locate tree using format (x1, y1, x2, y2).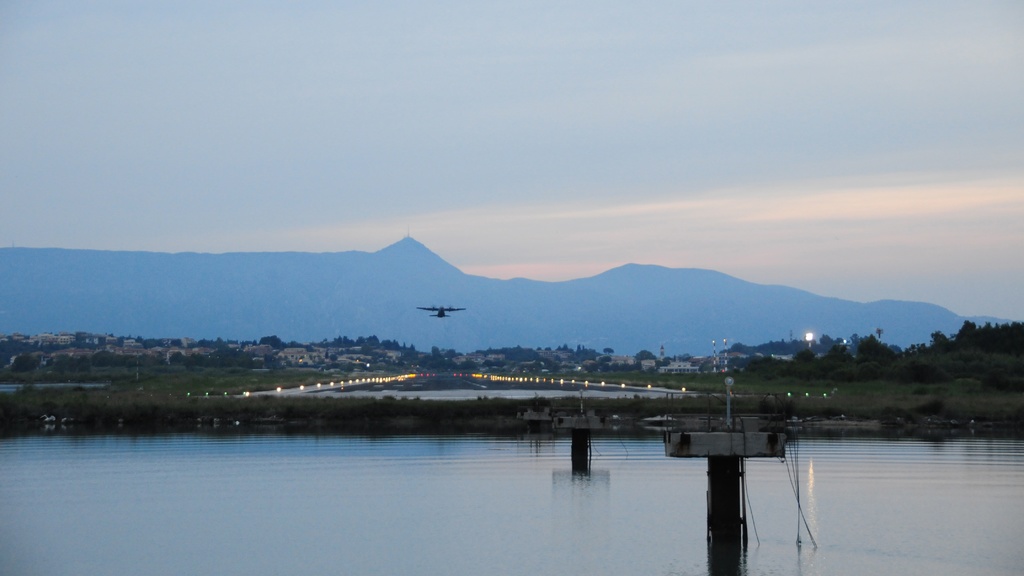
(429, 346, 444, 355).
